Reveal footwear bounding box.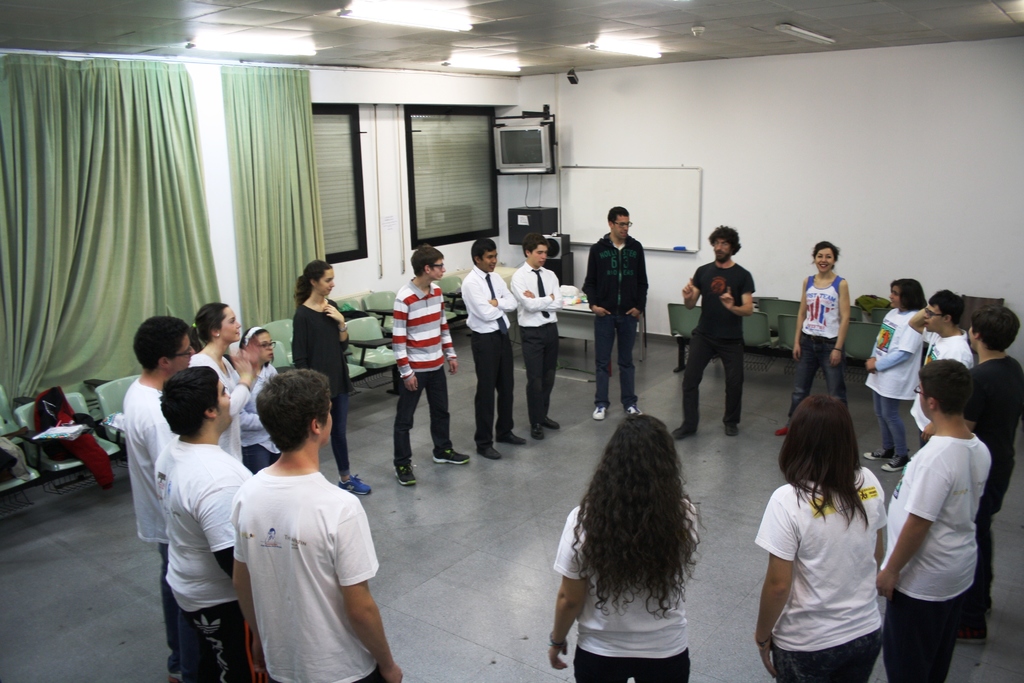
Revealed: Rect(477, 445, 509, 463).
